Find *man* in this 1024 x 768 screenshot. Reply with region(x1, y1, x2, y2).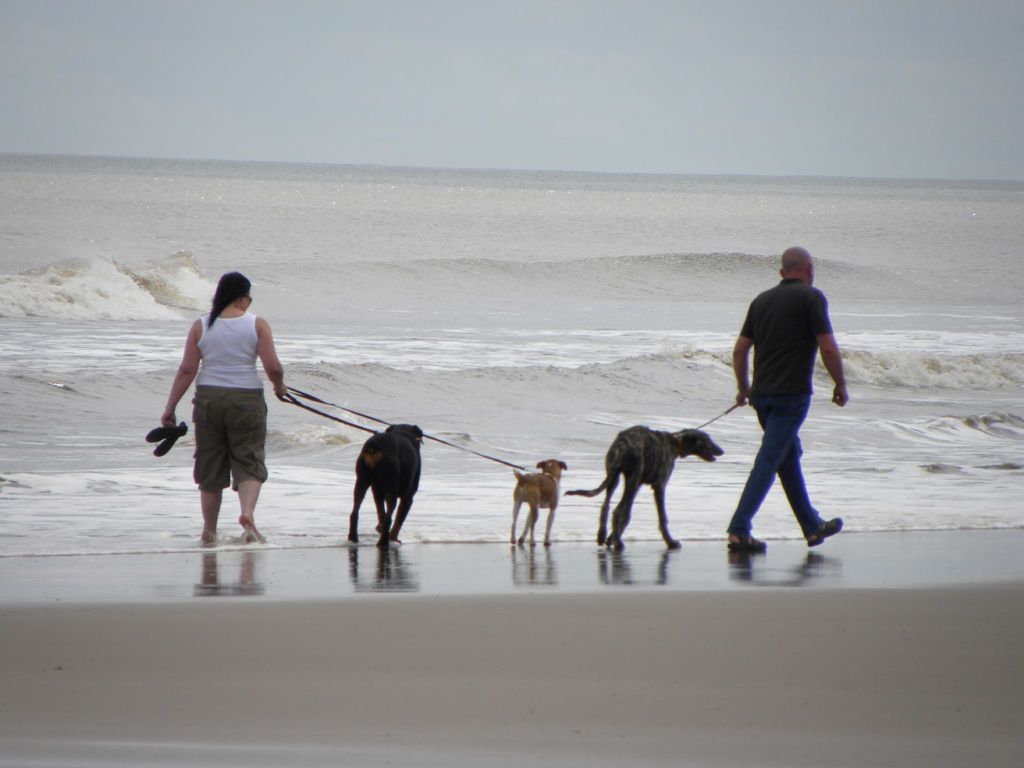
region(723, 241, 853, 561).
